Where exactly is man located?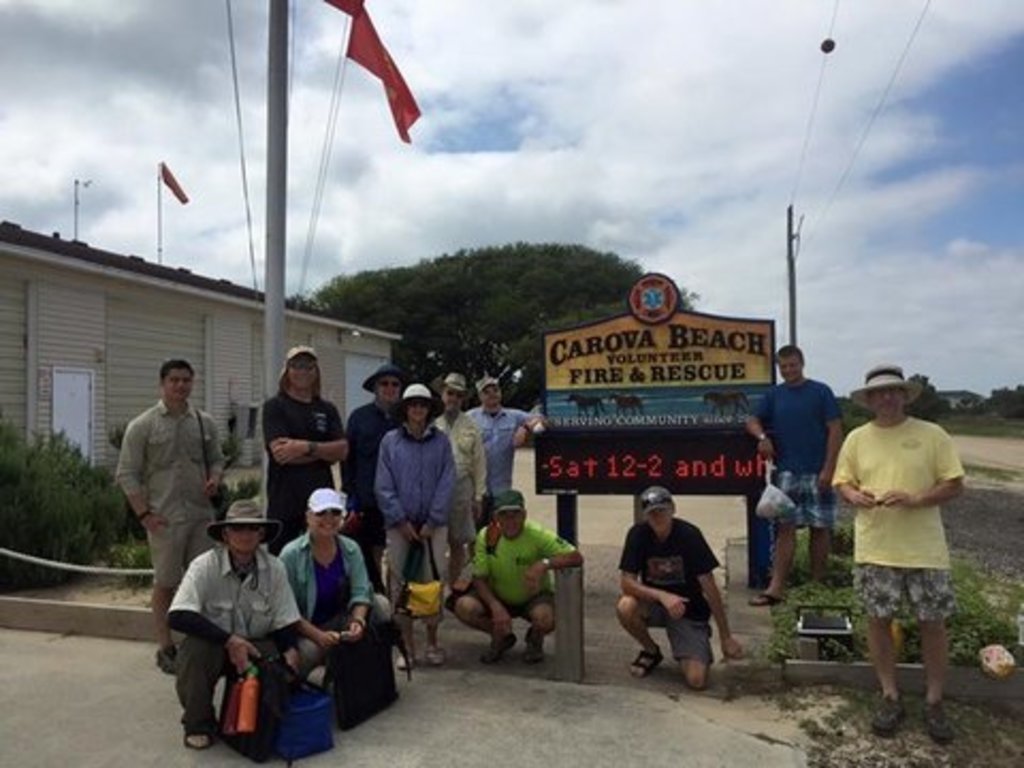
Its bounding box is detection(617, 484, 745, 689).
